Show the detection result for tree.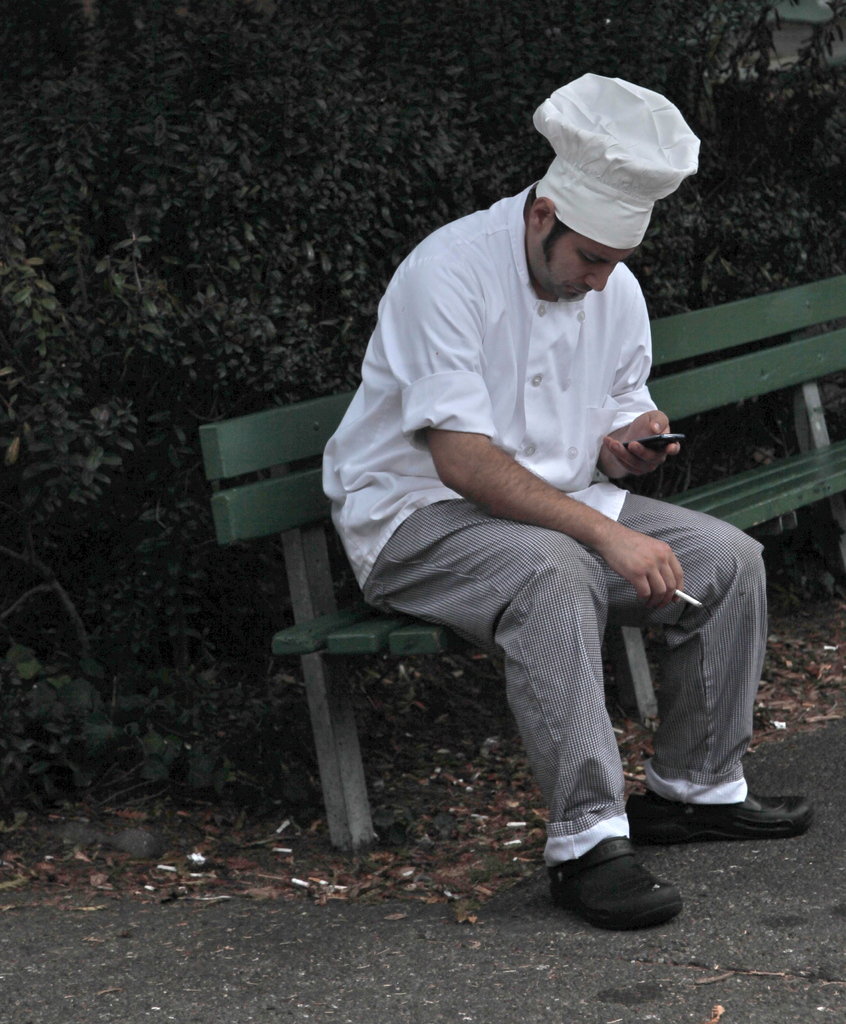
(0,0,834,778).
